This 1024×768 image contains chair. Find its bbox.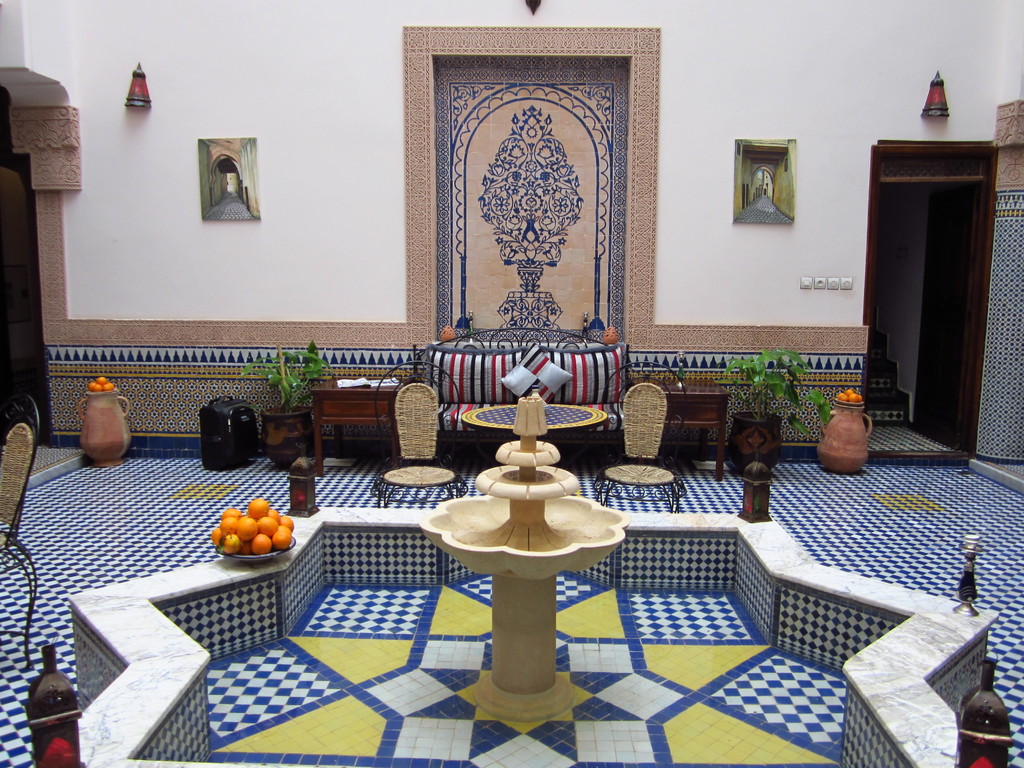
{"left": 595, "top": 360, "right": 689, "bottom": 519}.
